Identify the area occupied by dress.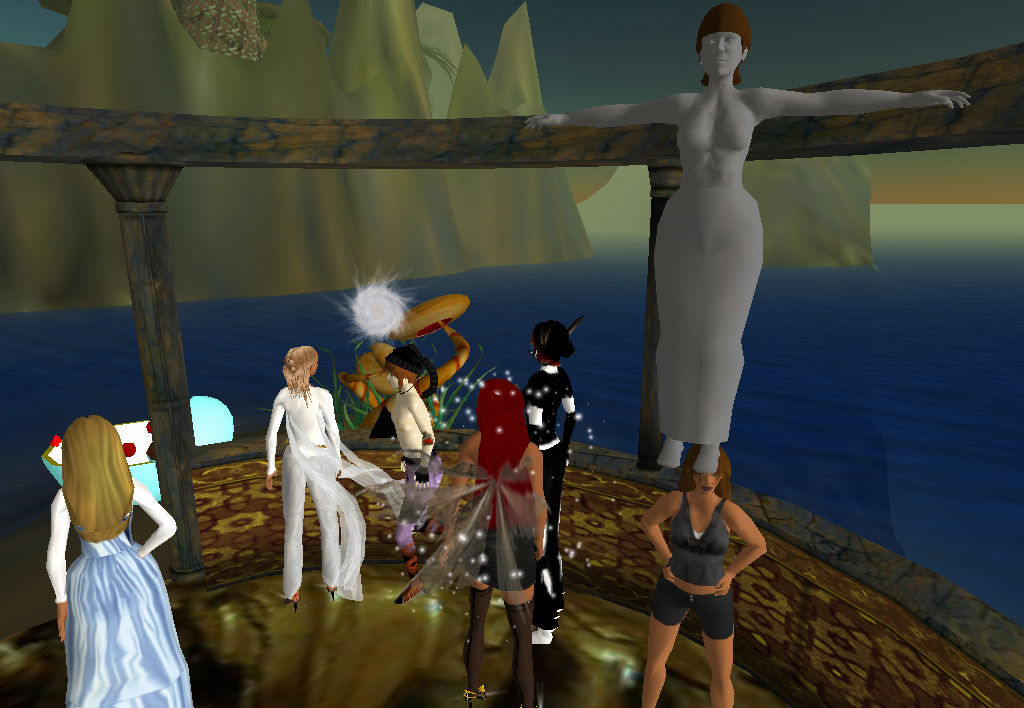
Area: [41, 480, 191, 705].
